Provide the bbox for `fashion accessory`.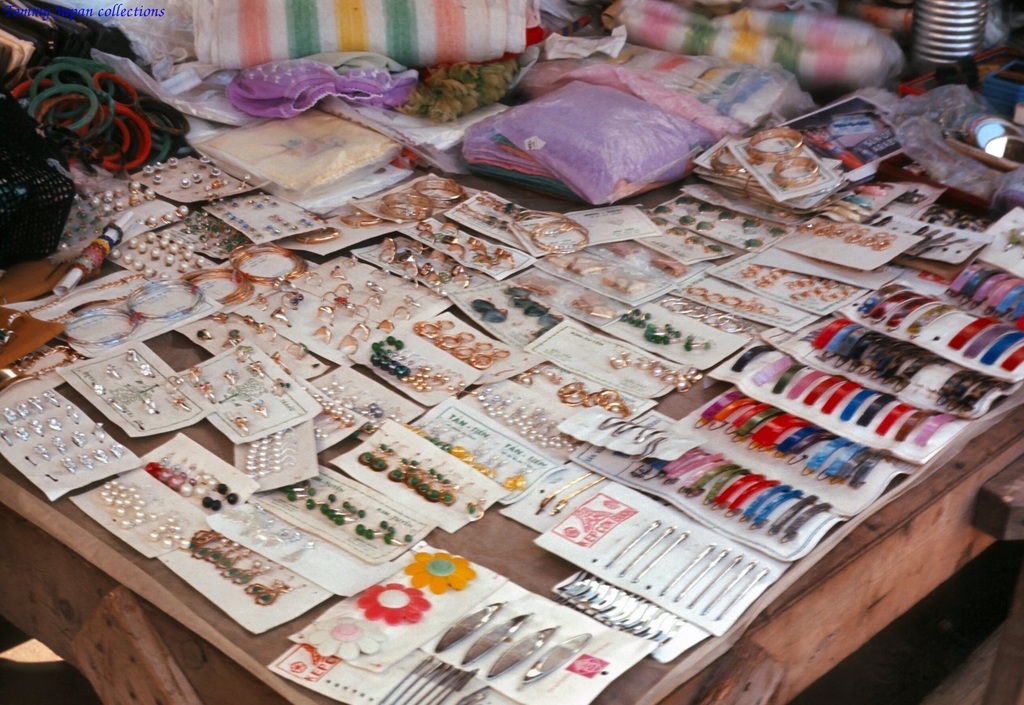
{"x1": 628, "y1": 437, "x2": 668, "y2": 464}.
